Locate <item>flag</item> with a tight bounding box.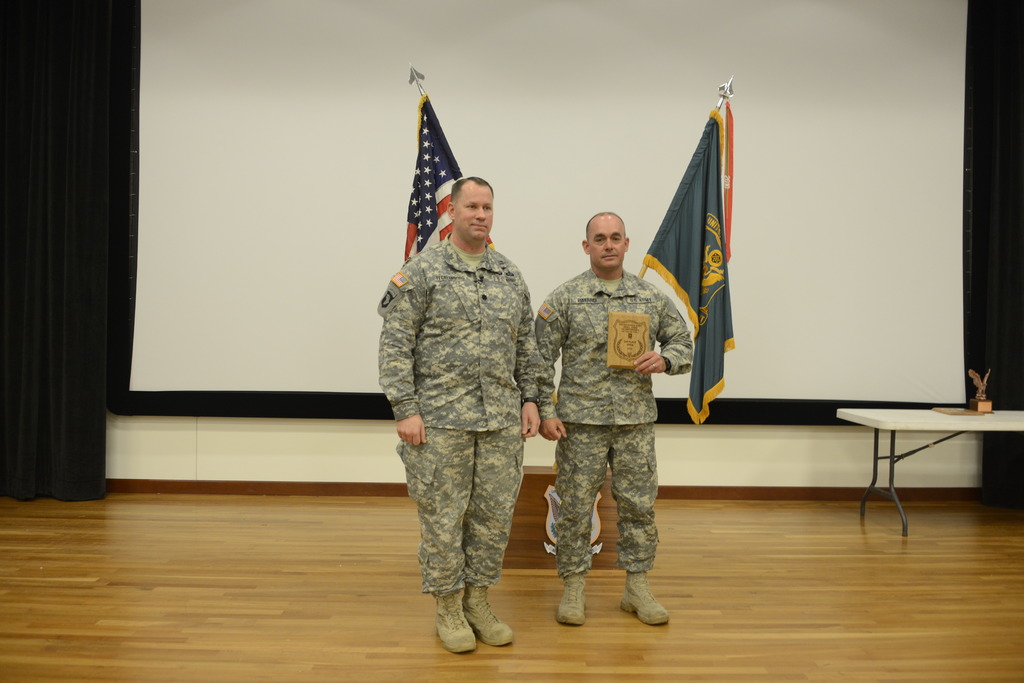
x1=634 y1=113 x2=737 y2=426.
